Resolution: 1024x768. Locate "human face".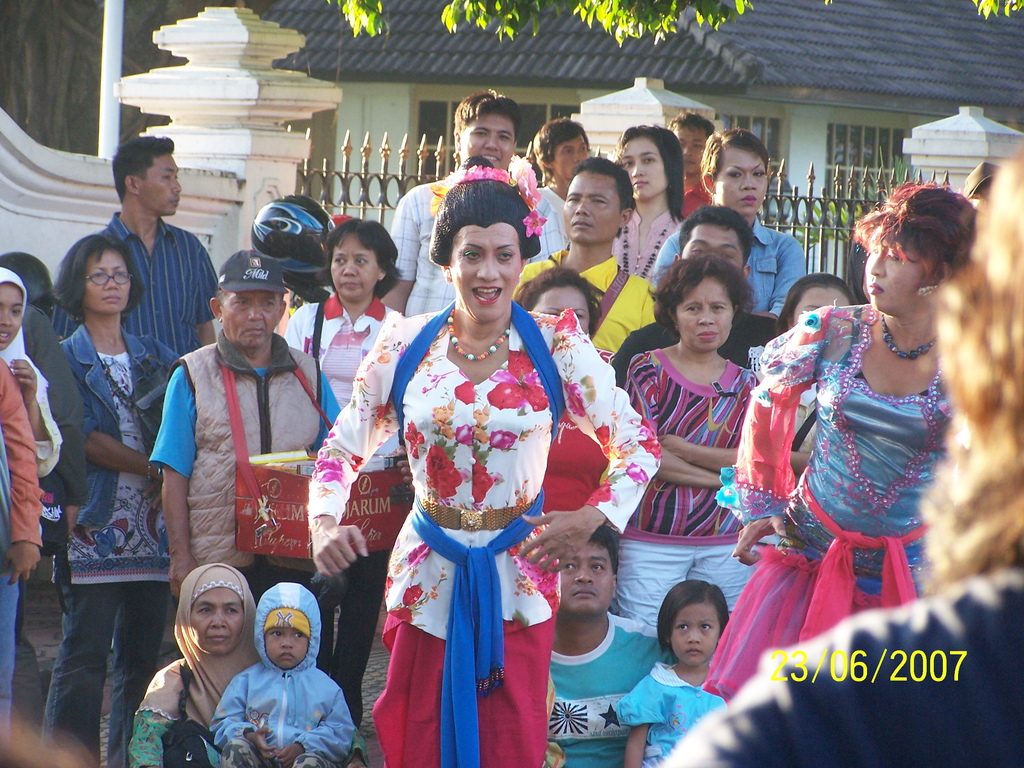
[549,135,587,177].
